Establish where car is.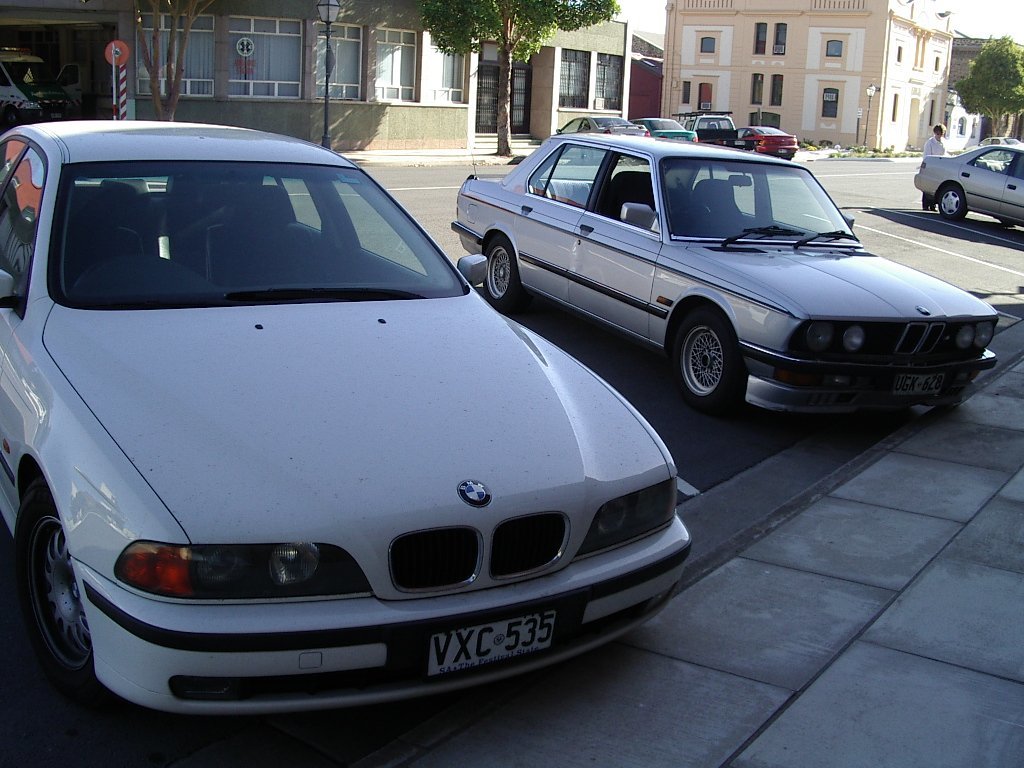
Established at box=[559, 116, 650, 135].
